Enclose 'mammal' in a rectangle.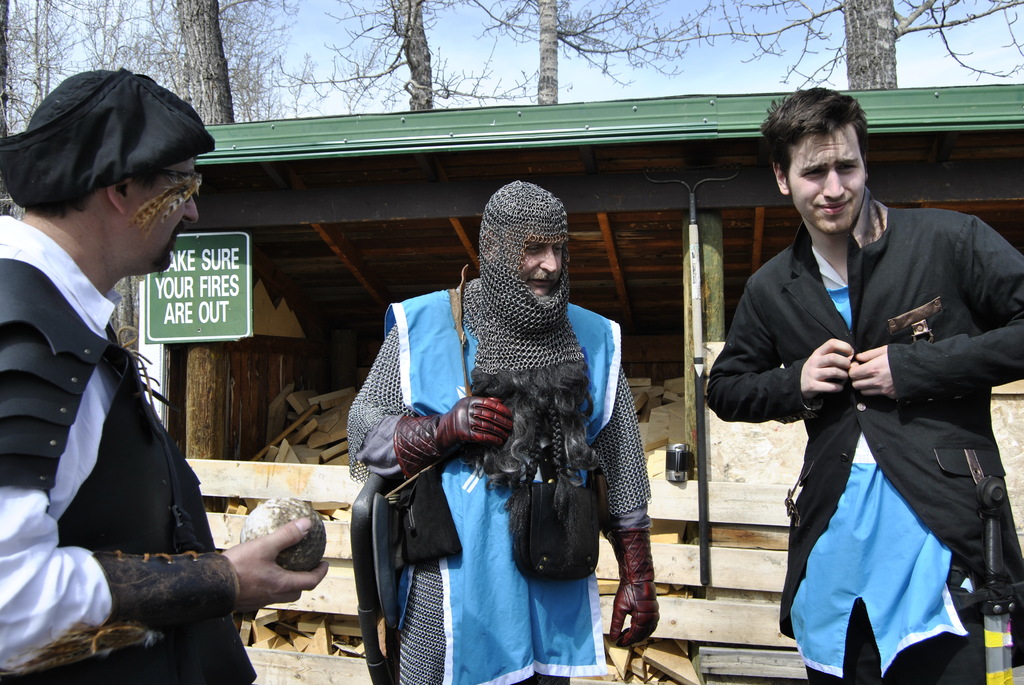
bbox=[0, 67, 328, 684].
